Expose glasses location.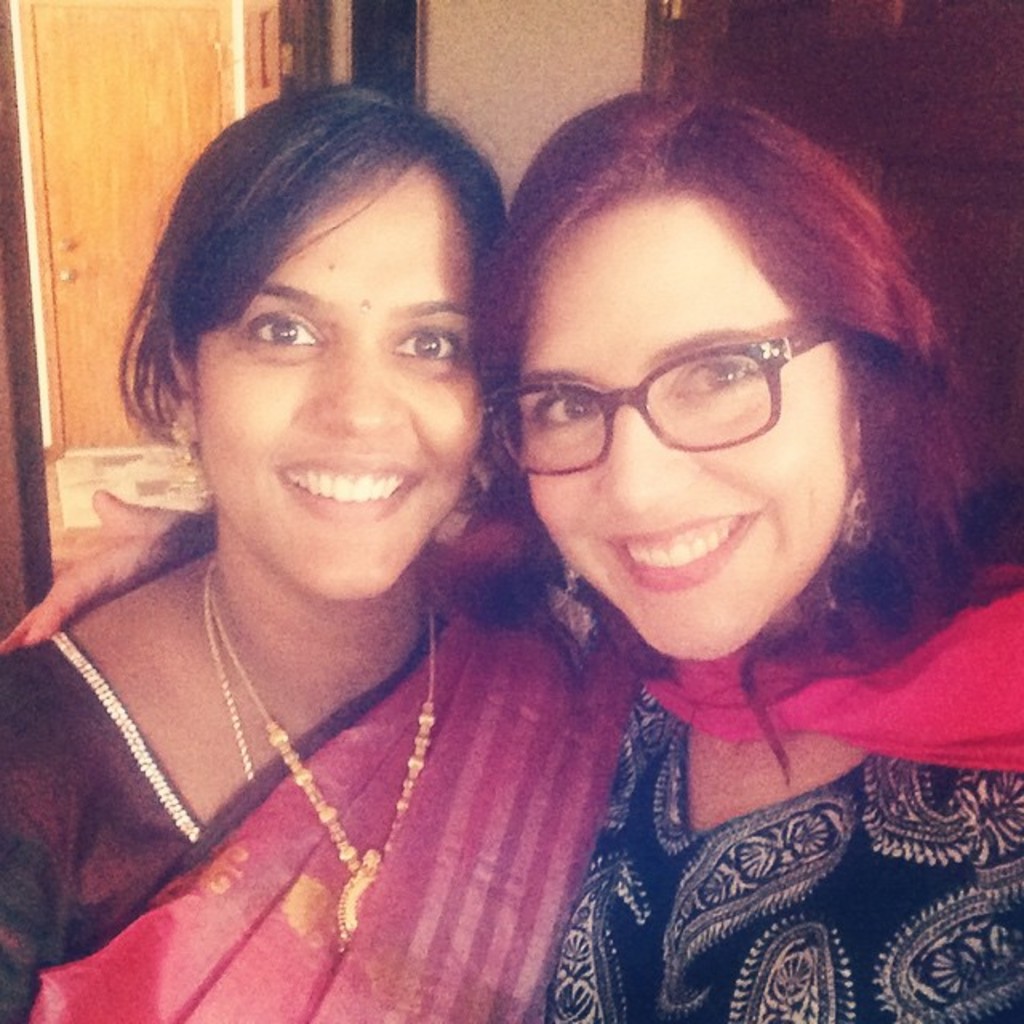
Exposed at (x1=478, y1=322, x2=842, y2=478).
